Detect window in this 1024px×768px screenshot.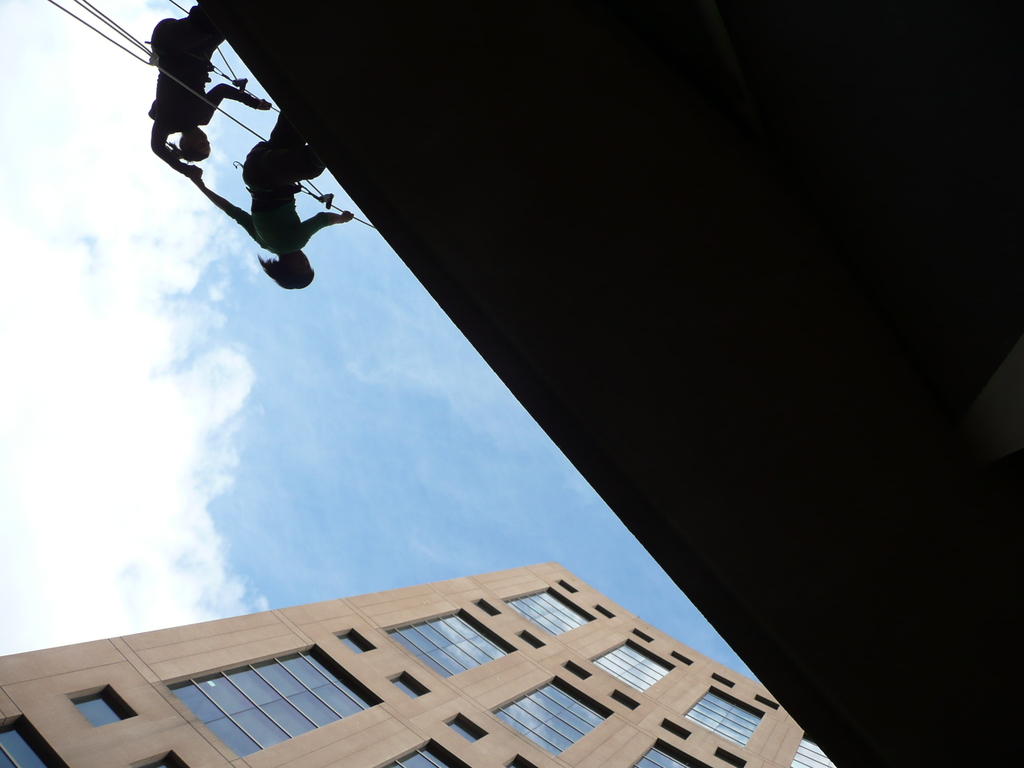
Detection: left=708, top=668, right=732, bottom=692.
